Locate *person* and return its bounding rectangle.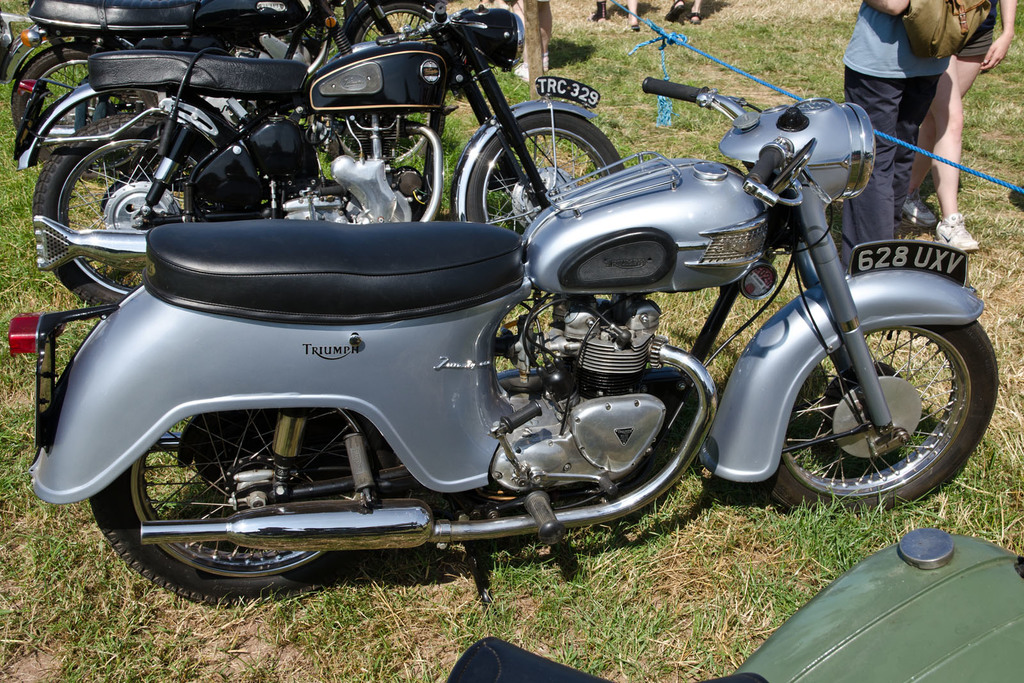
(906,0,1023,256).
